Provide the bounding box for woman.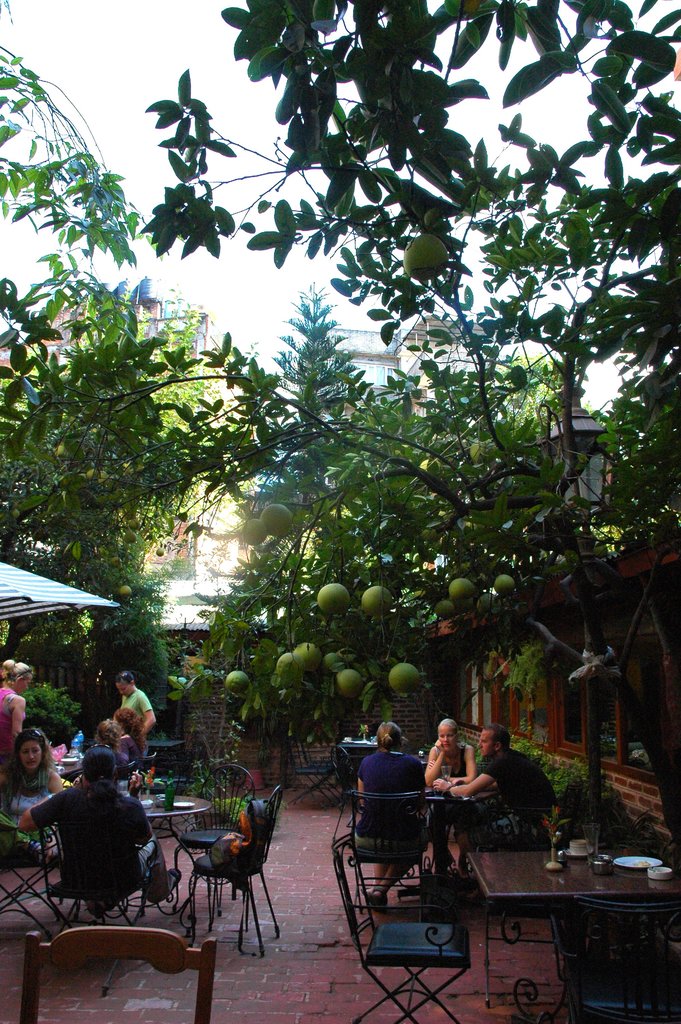
426,721,482,852.
